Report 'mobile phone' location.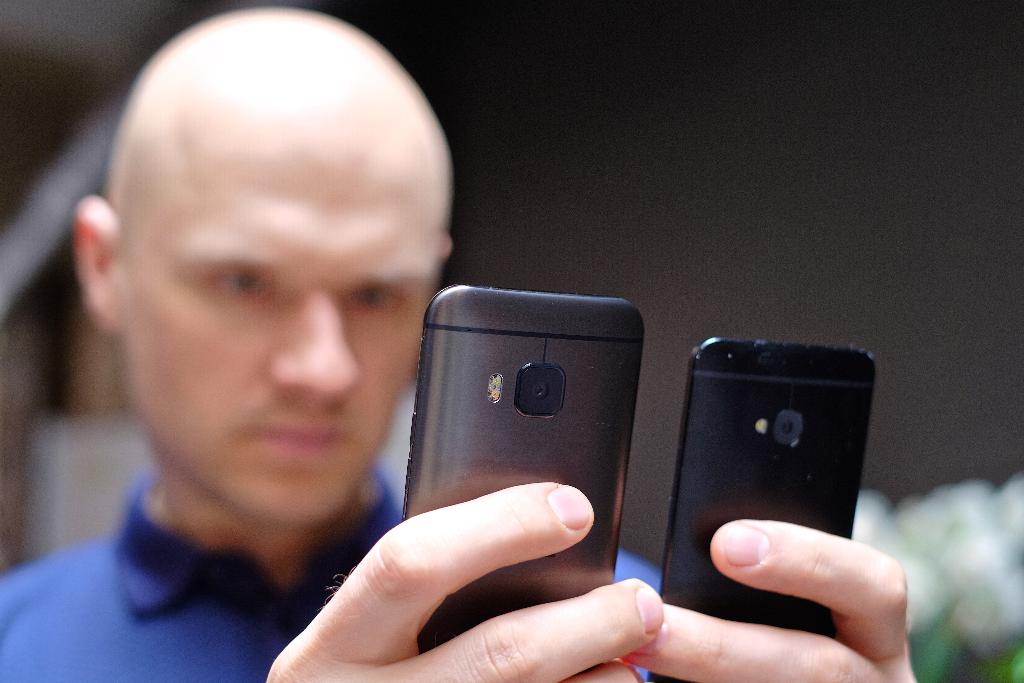
Report: left=399, top=280, right=648, bottom=655.
